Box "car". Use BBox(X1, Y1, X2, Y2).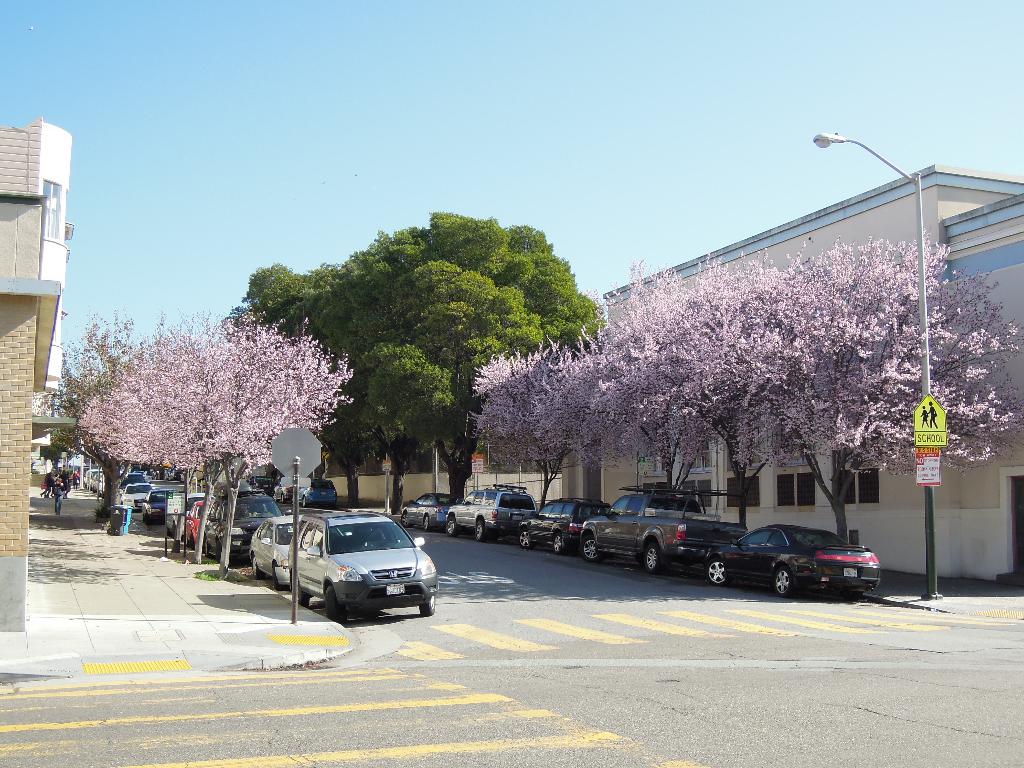
BBox(203, 482, 292, 560).
